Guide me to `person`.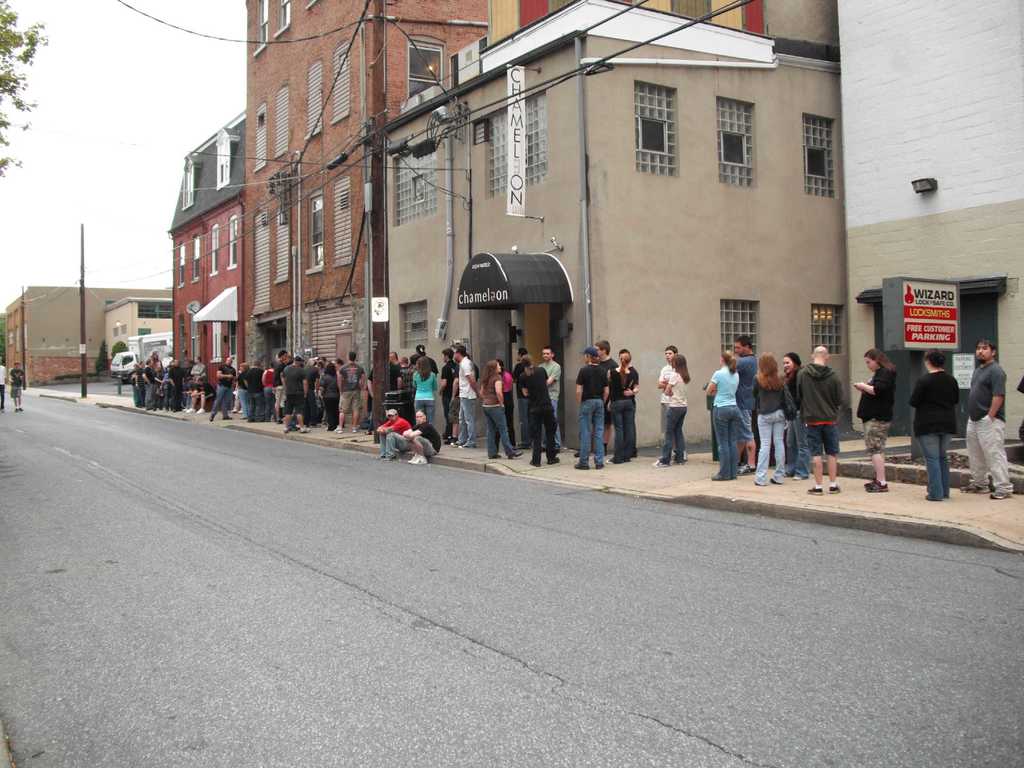
Guidance: rect(540, 348, 565, 450).
